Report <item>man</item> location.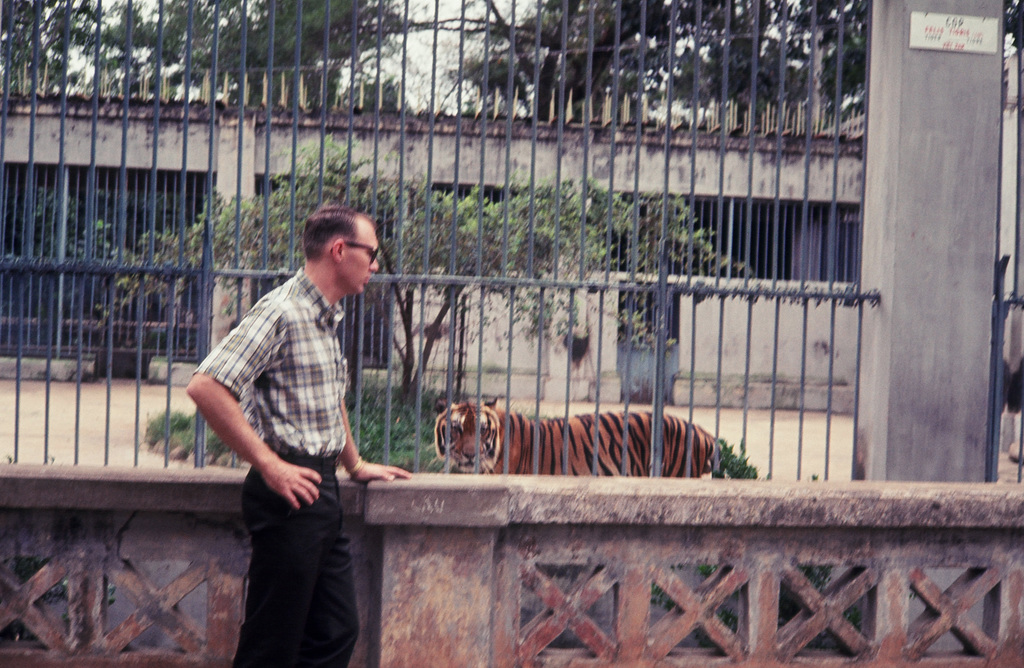
Report: crop(188, 188, 401, 644).
